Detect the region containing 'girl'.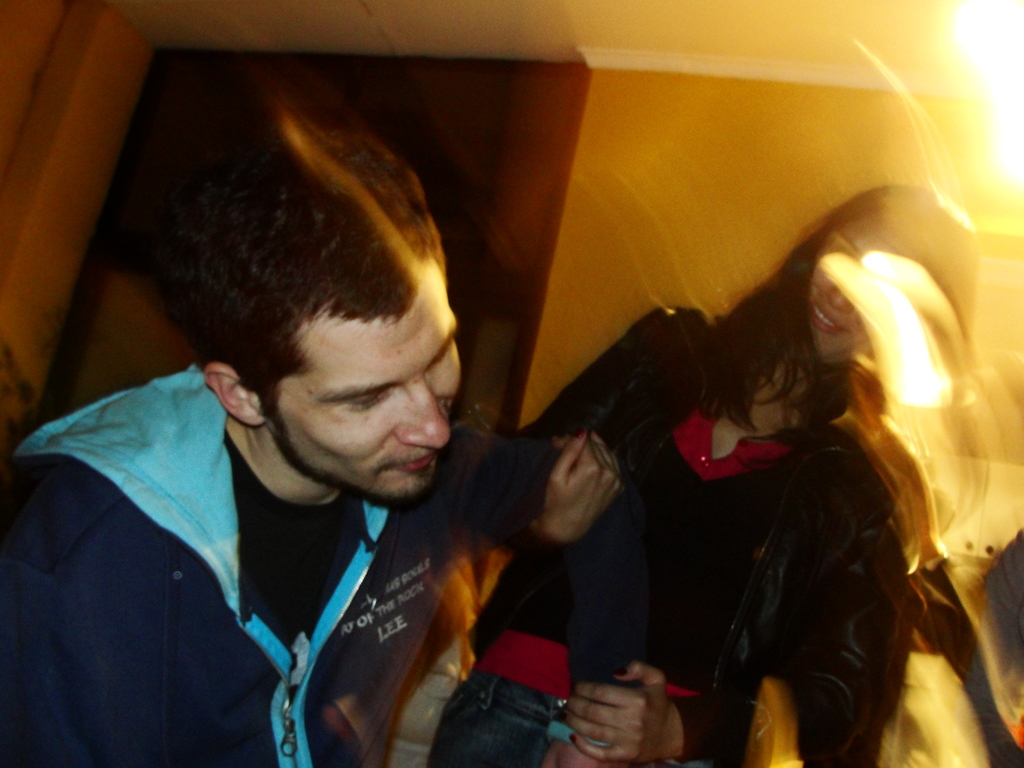
429/182/981/767.
